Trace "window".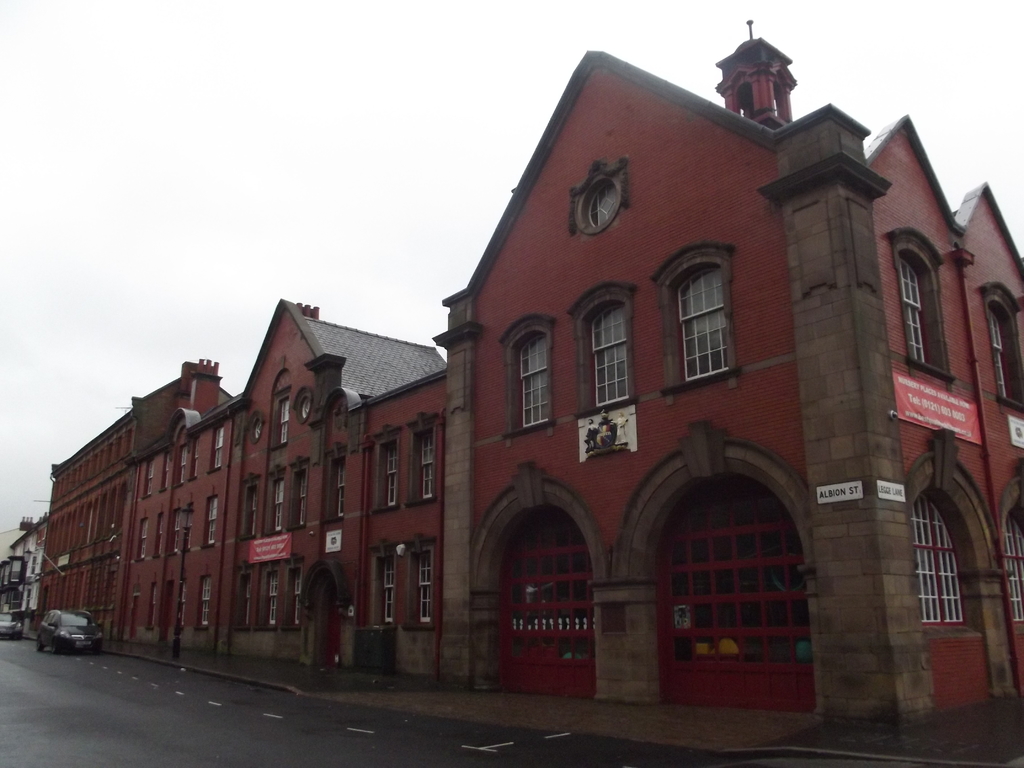
Traced to <box>898,257,928,366</box>.
